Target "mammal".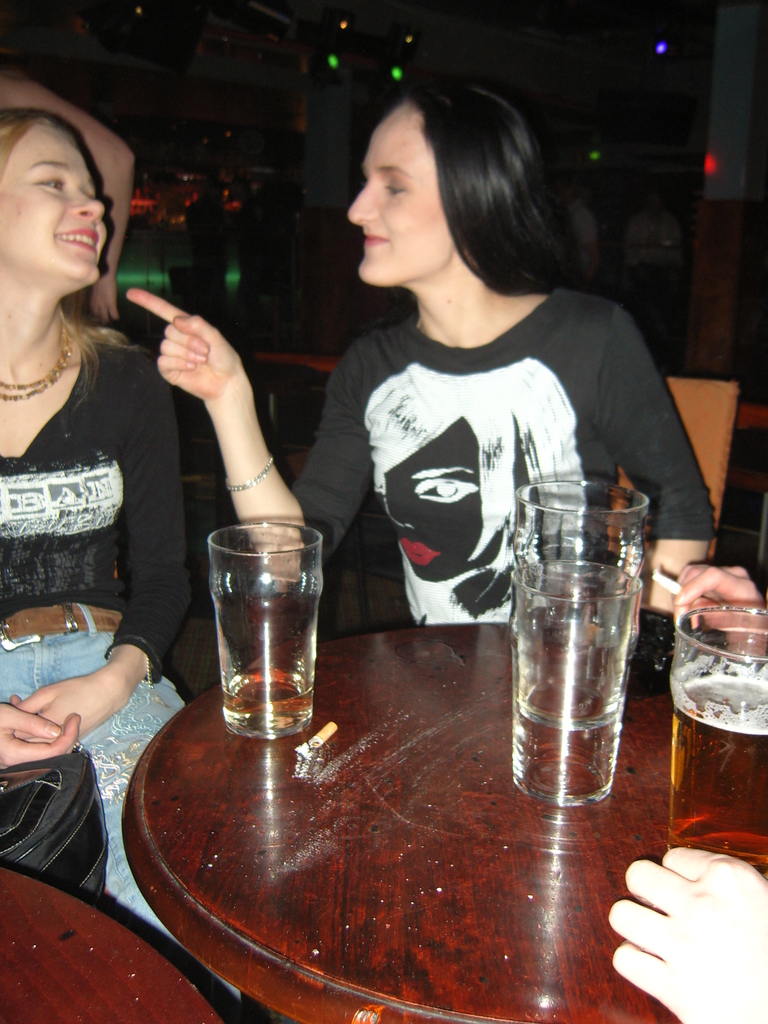
Target region: <region>607, 567, 767, 1023</region>.
